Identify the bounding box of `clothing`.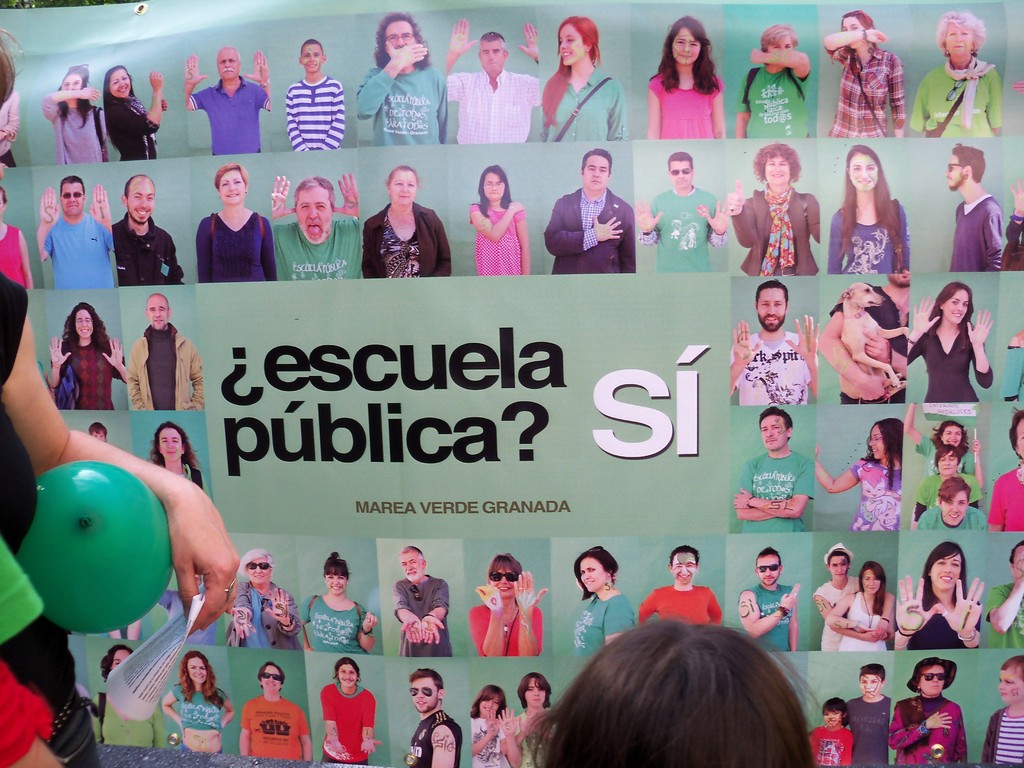
box=[362, 203, 455, 280].
